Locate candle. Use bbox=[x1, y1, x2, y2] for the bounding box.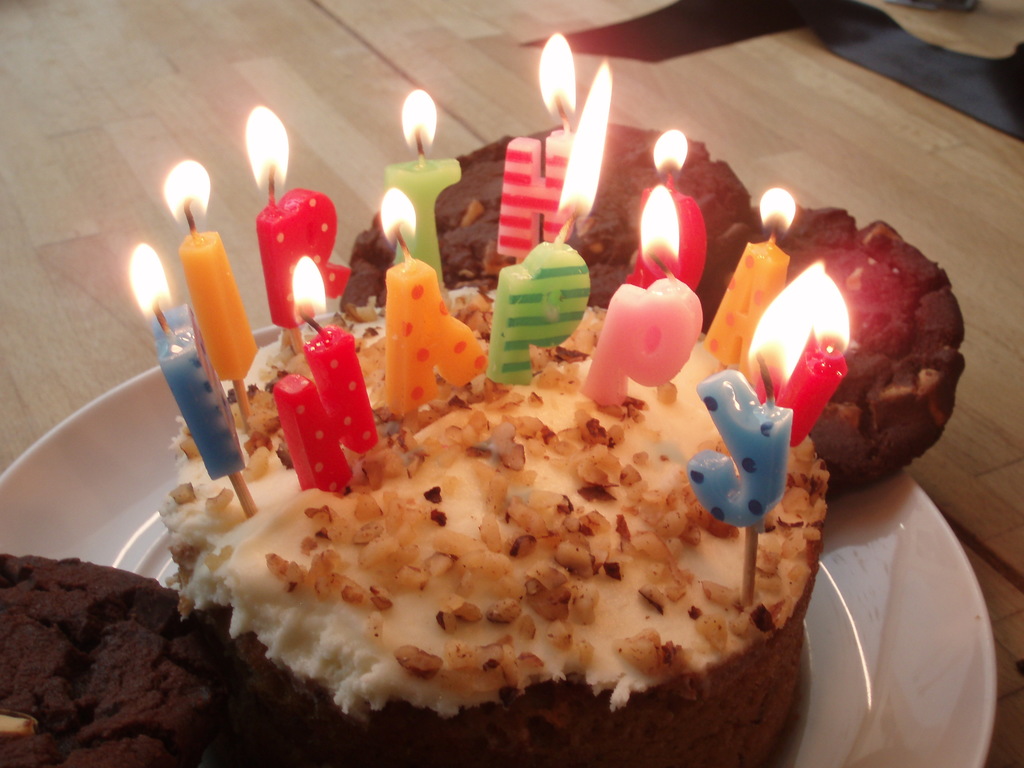
bbox=[160, 157, 260, 380].
